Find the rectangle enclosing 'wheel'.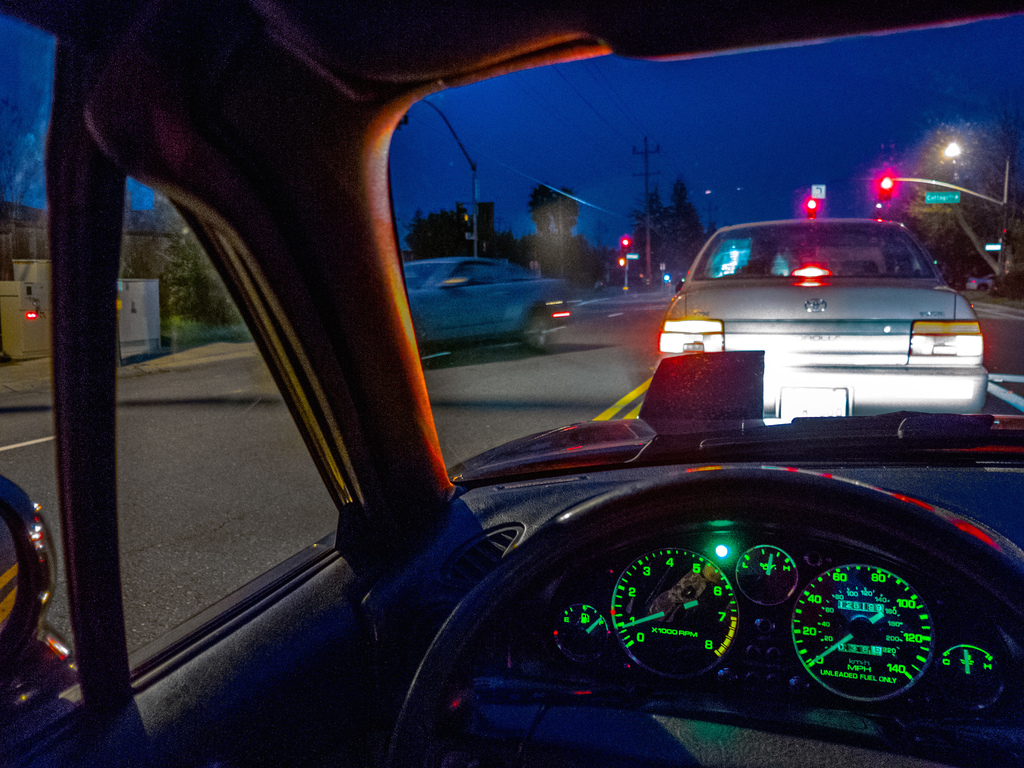
[385,466,1023,767].
